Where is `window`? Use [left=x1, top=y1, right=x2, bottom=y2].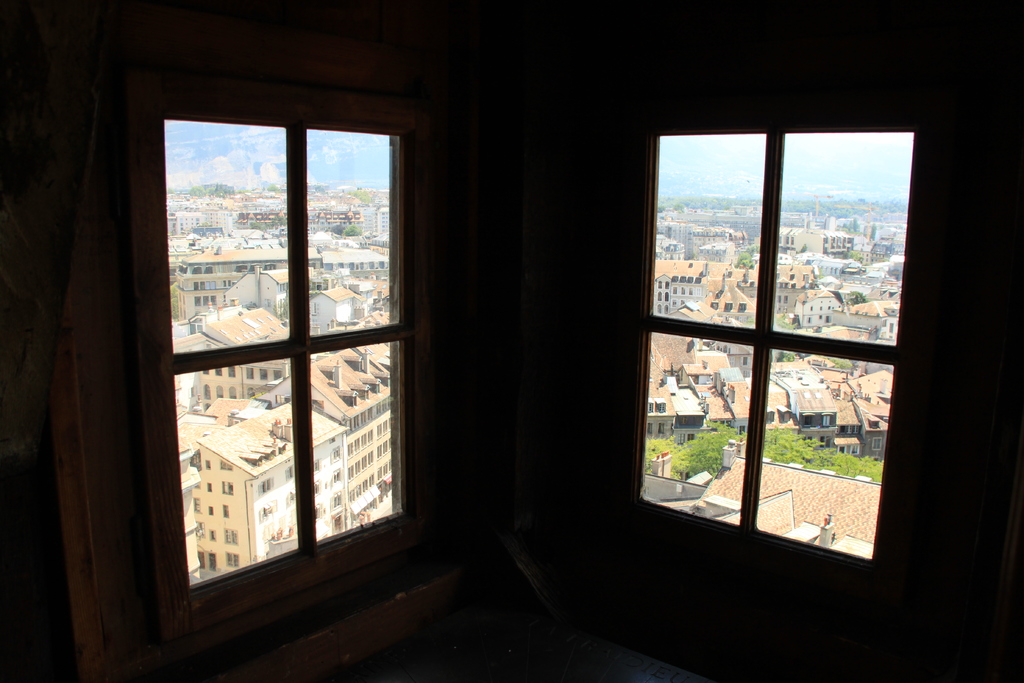
[left=223, top=527, right=241, bottom=545].
